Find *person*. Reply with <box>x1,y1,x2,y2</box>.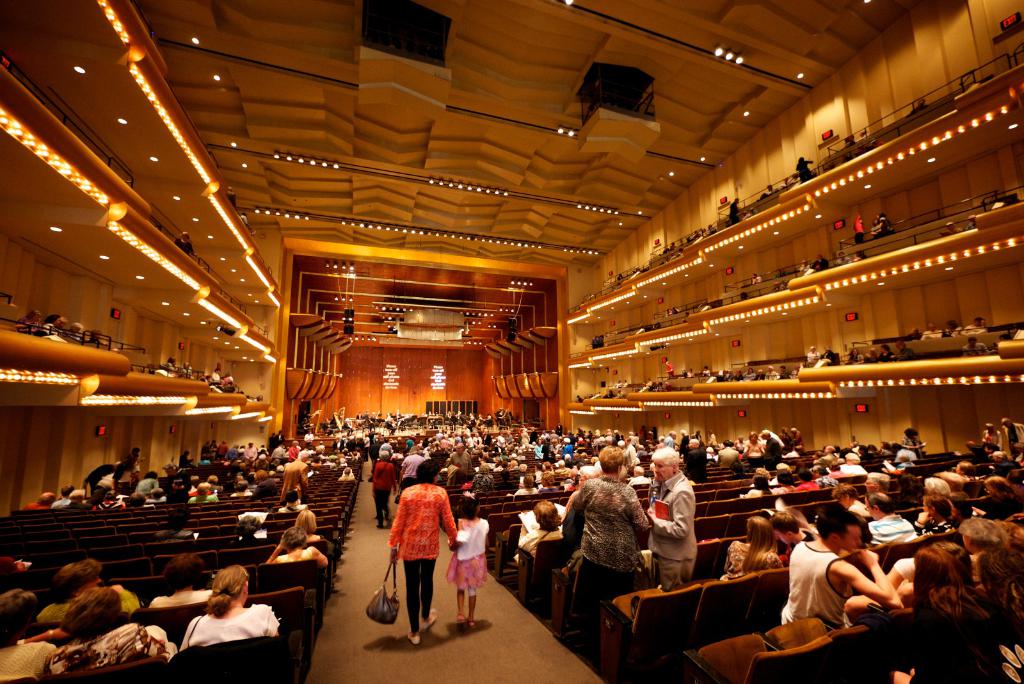
<box>147,491,165,503</box>.
